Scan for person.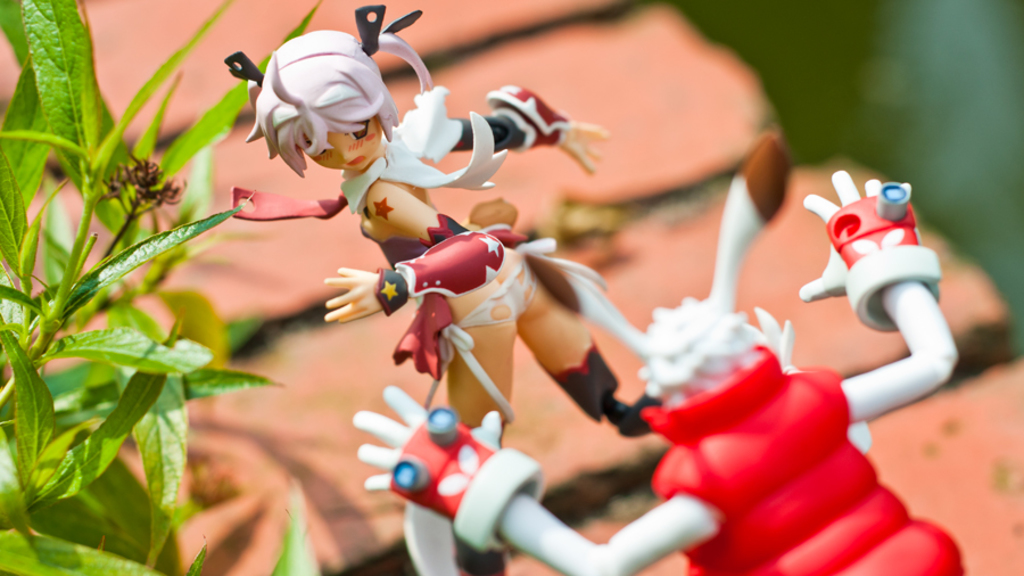
Scan result: 231:5:799:575.
